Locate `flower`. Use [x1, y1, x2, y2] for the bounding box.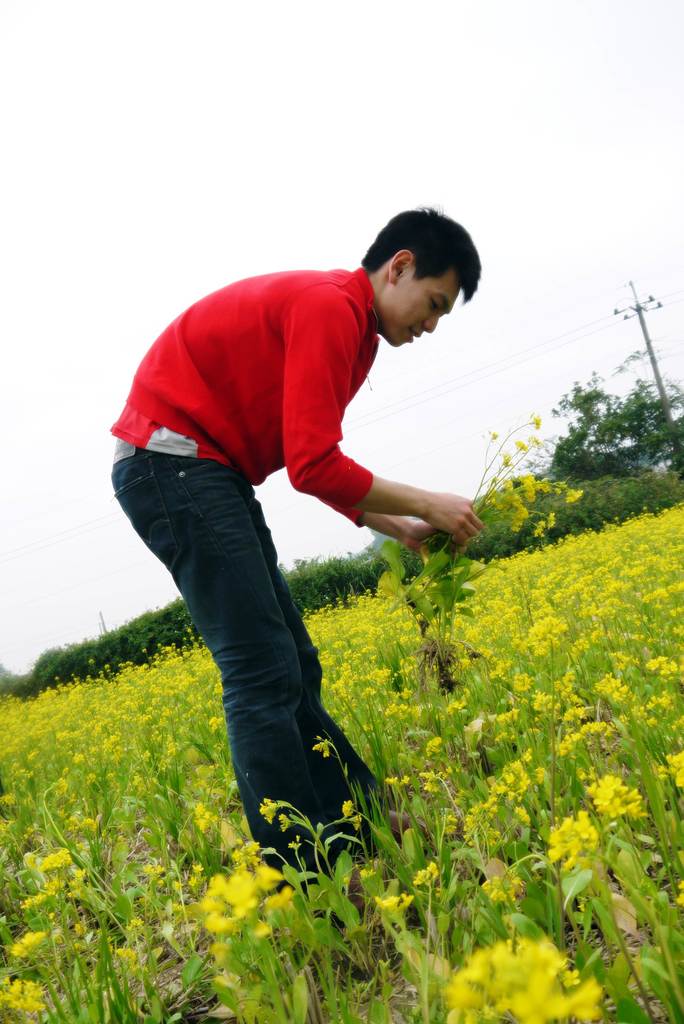
[439, 976, 490, 1007].
